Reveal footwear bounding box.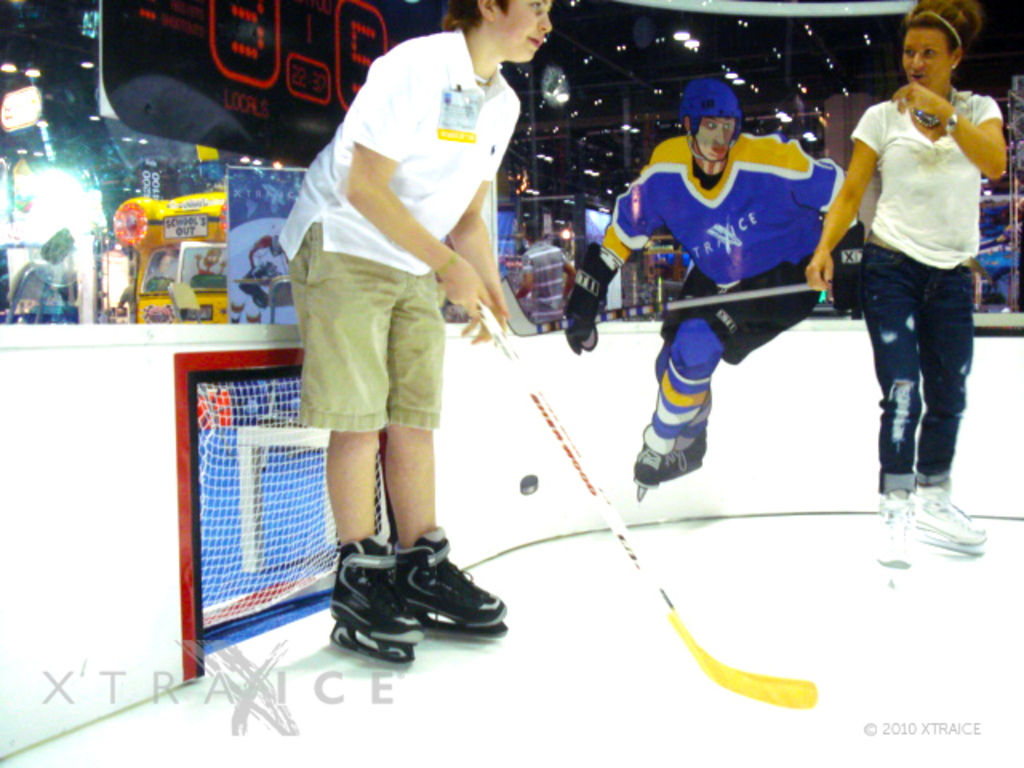
Revealed: [637,438,709,485].
